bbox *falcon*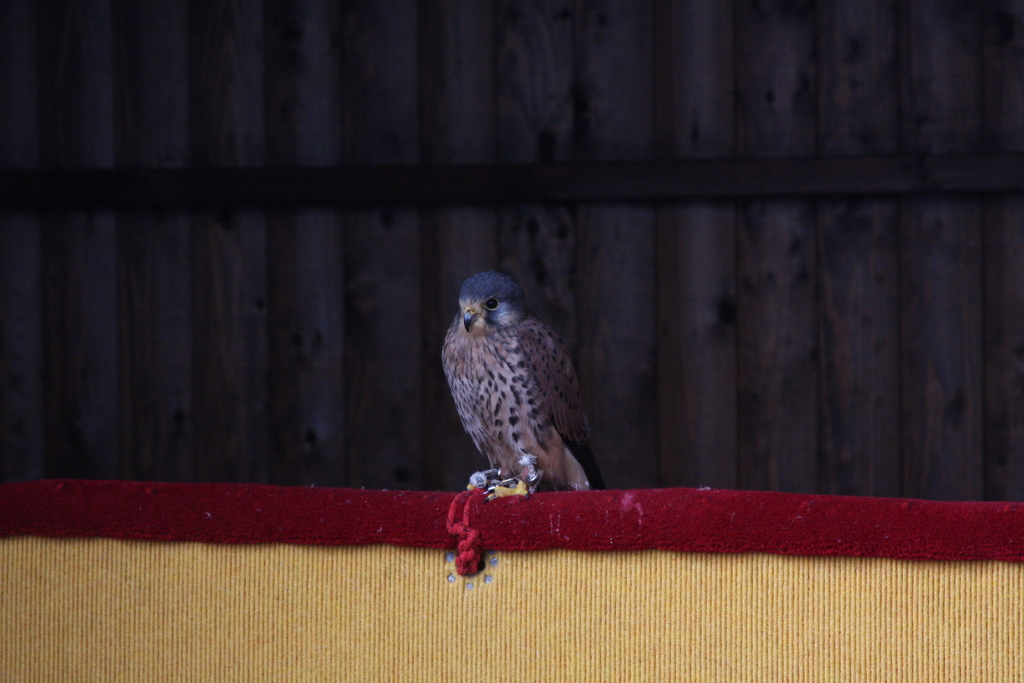
left=440, top=270, right=607, bottom=525
